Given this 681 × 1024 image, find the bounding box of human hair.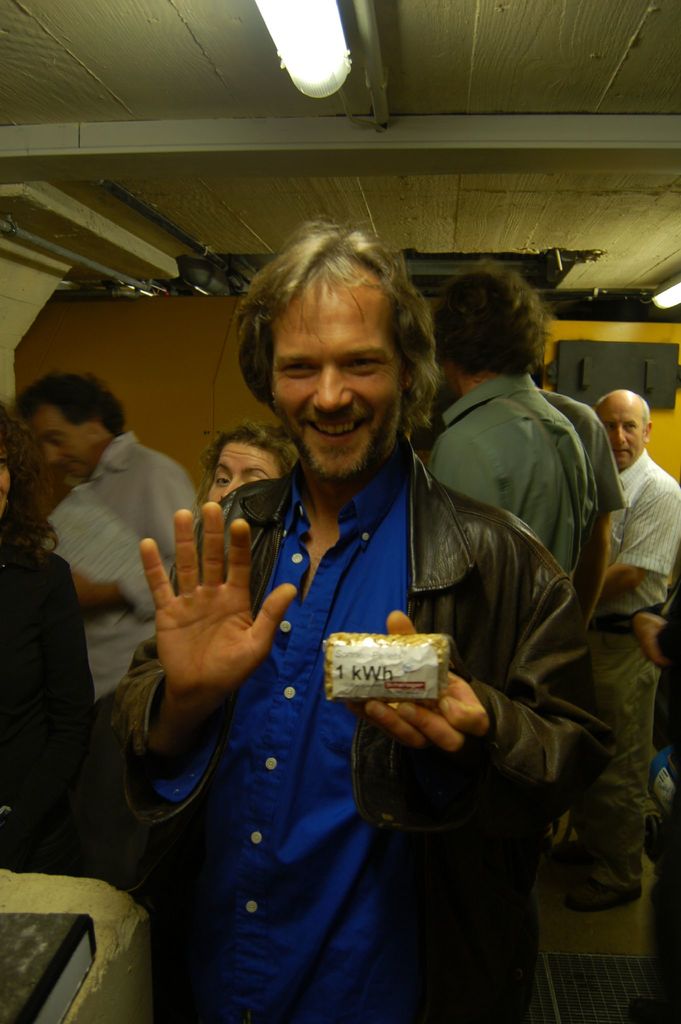
(x1=592, y1=387, x2=659, y2=459).
